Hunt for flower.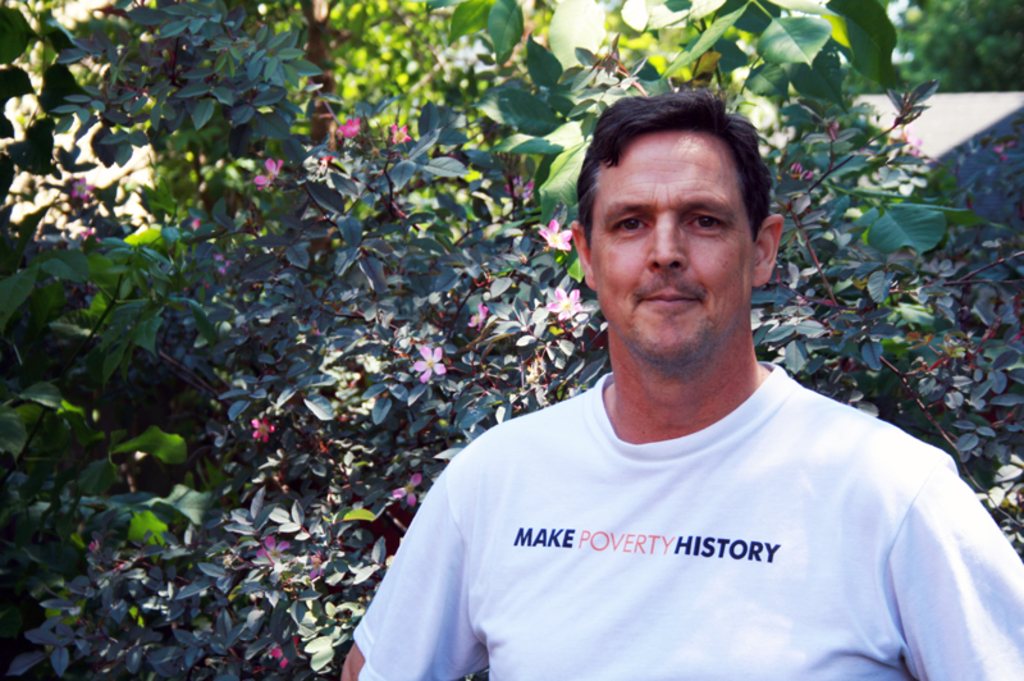
Hunted down at x1=385 y1=470 x2=424 y2=512.
